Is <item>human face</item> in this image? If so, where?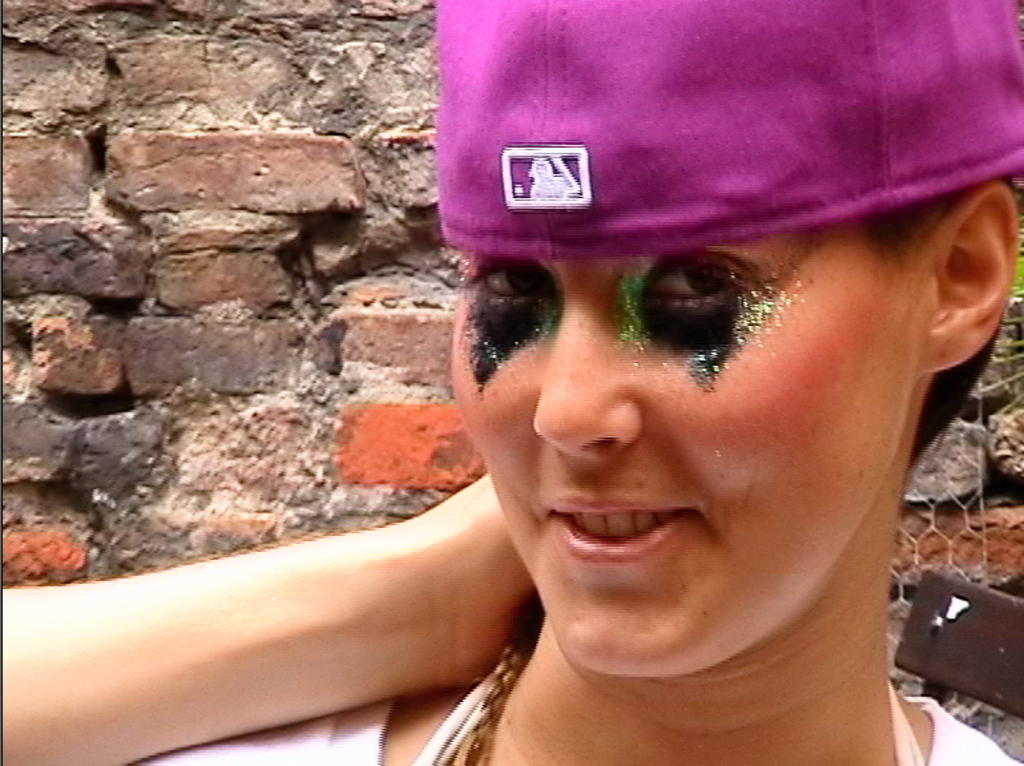
Yes, at box=[452, 202, 926, 676].
